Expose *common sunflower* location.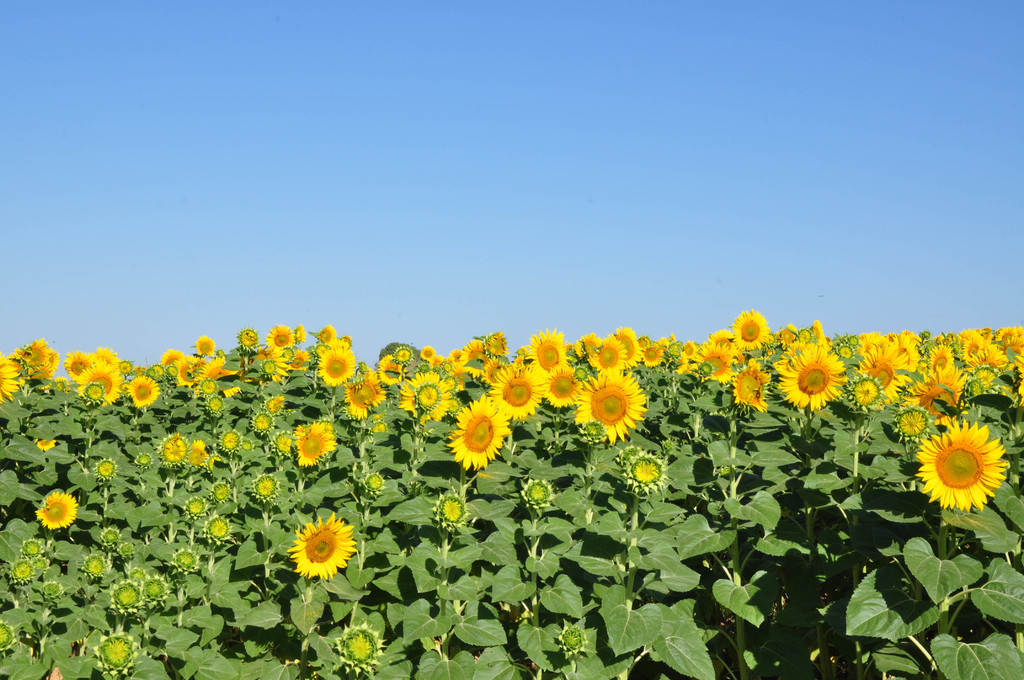
Exposed at [643,345,662,366].
